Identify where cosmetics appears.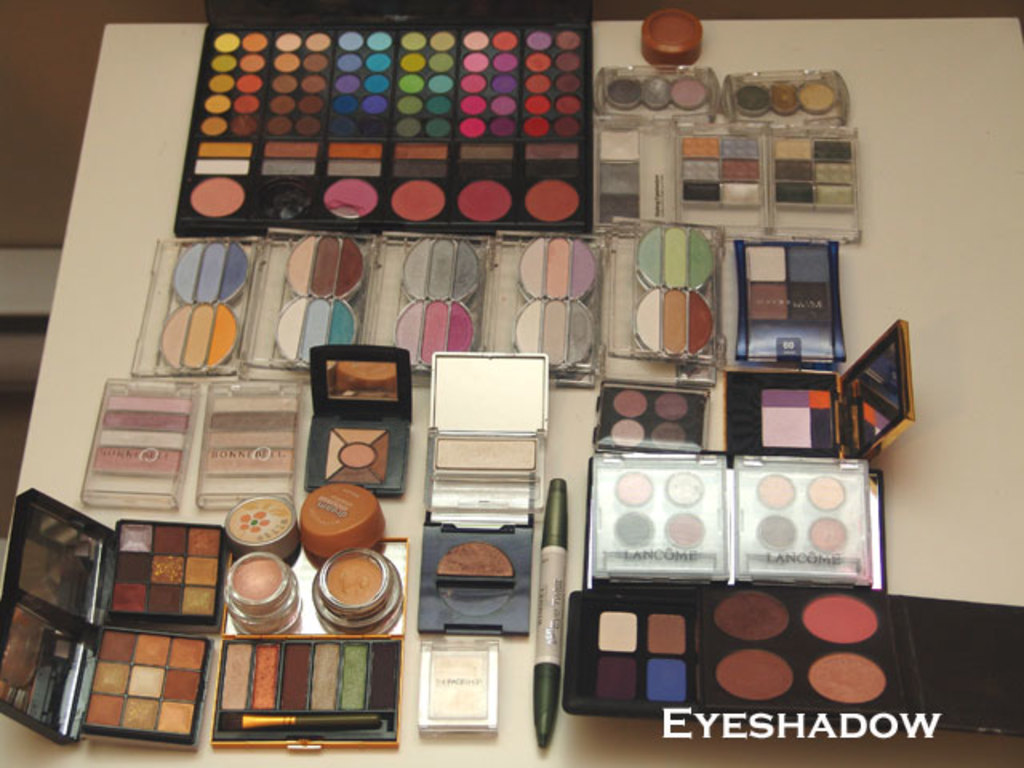
Appears at (728,235,848,362).
